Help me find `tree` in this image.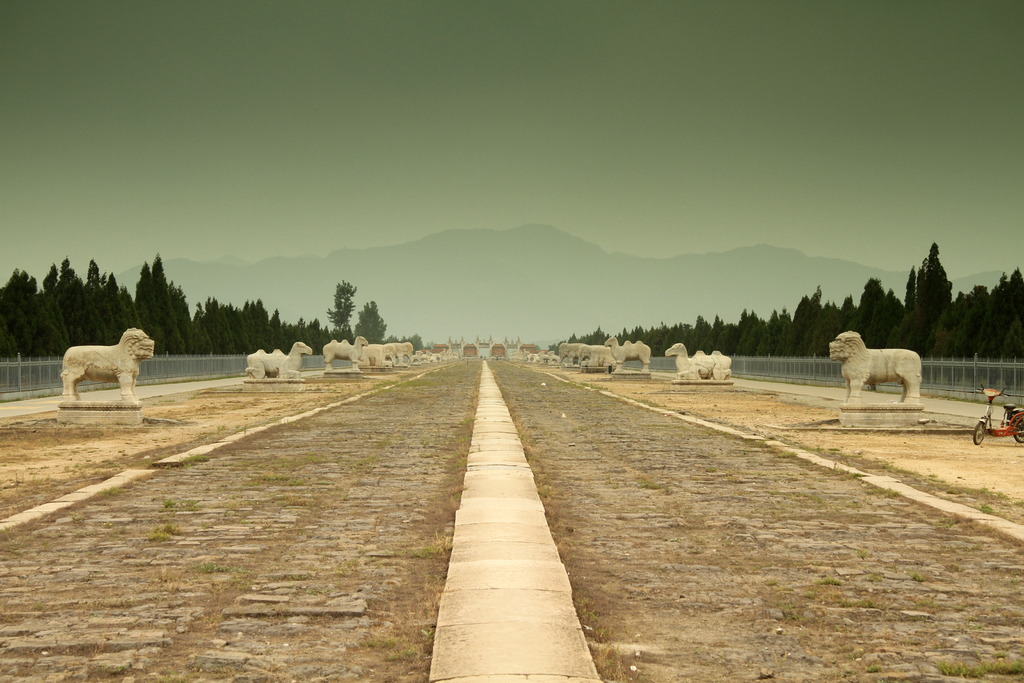
Found it: region(9, 270, 42, 350).
